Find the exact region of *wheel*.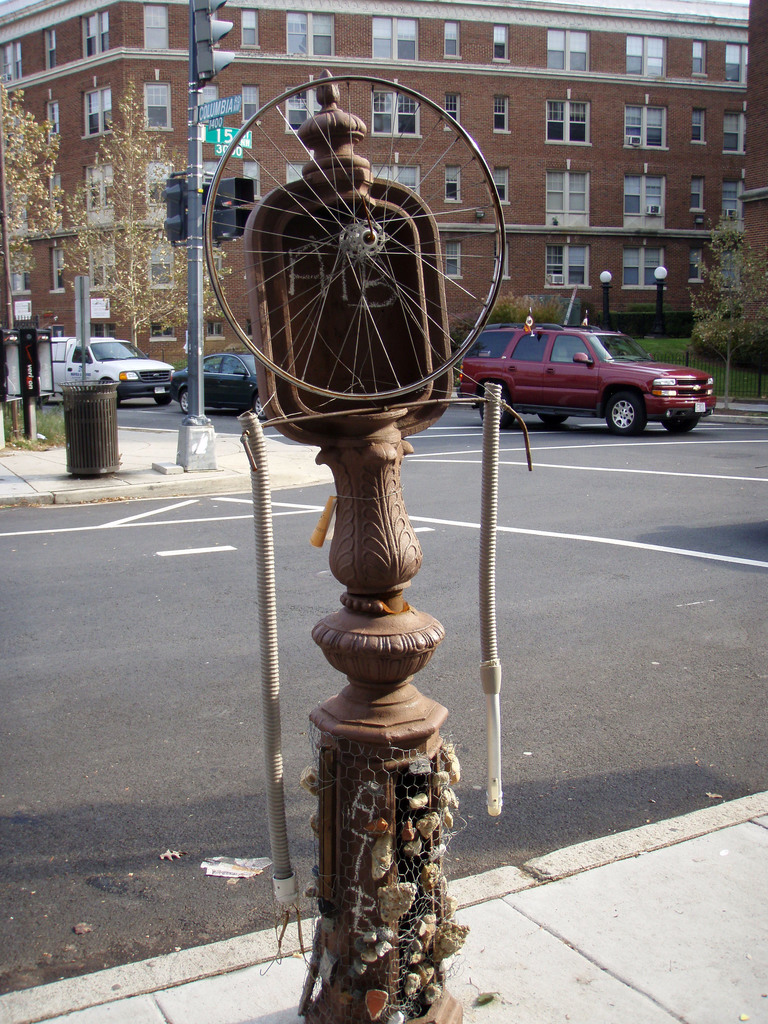
Exact region: 598, 392, 646, 438.
